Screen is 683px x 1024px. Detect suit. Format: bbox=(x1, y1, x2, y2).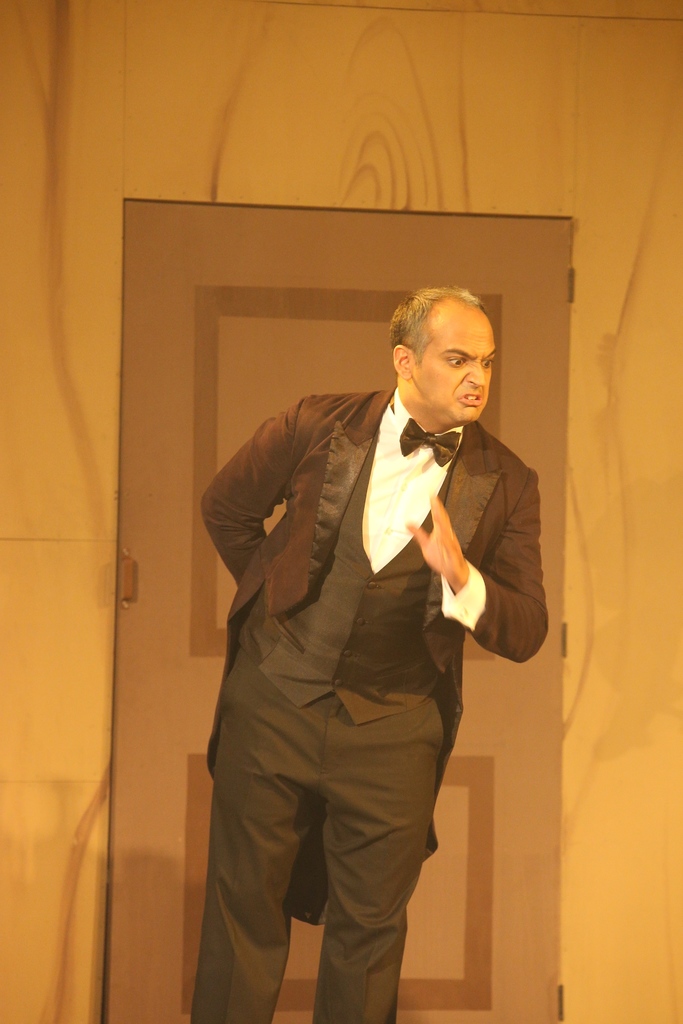
bbox=(187, 384, 548, 1023).
